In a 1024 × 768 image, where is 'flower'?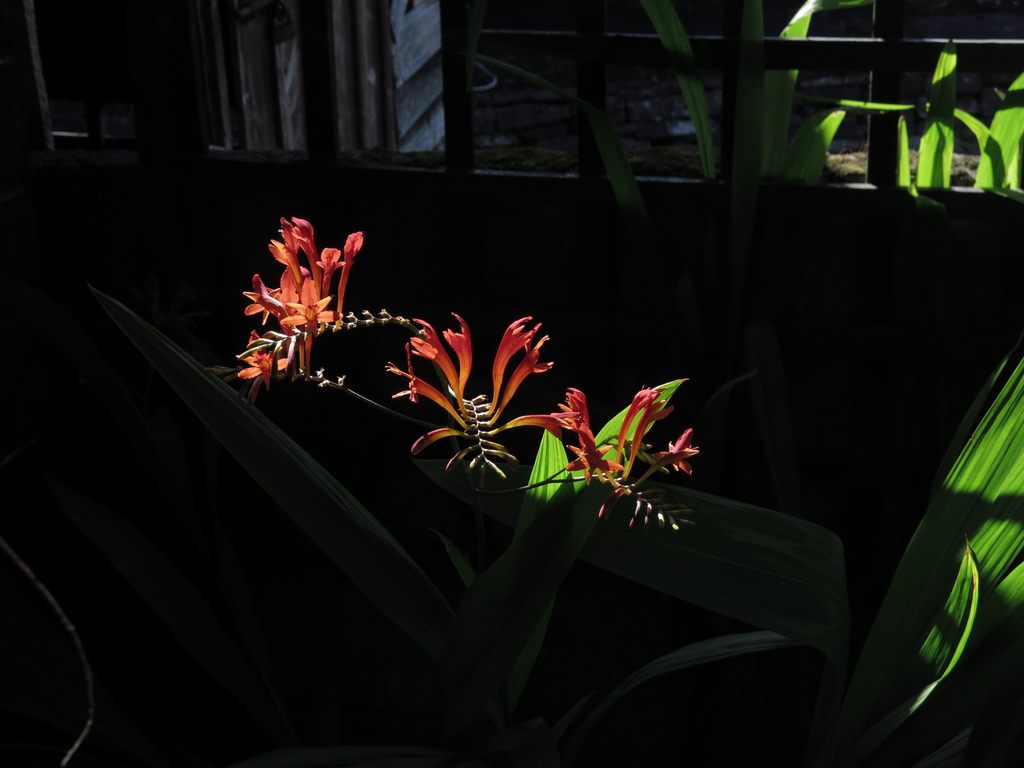
region(387, 361, 467, 428).
